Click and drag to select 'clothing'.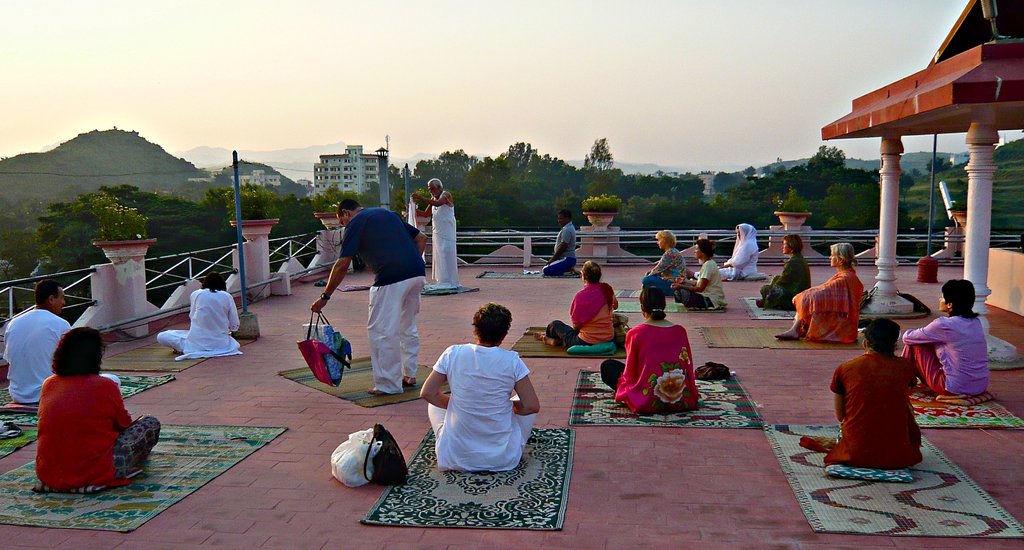
Selection: box(2, 306, 120, 401).
